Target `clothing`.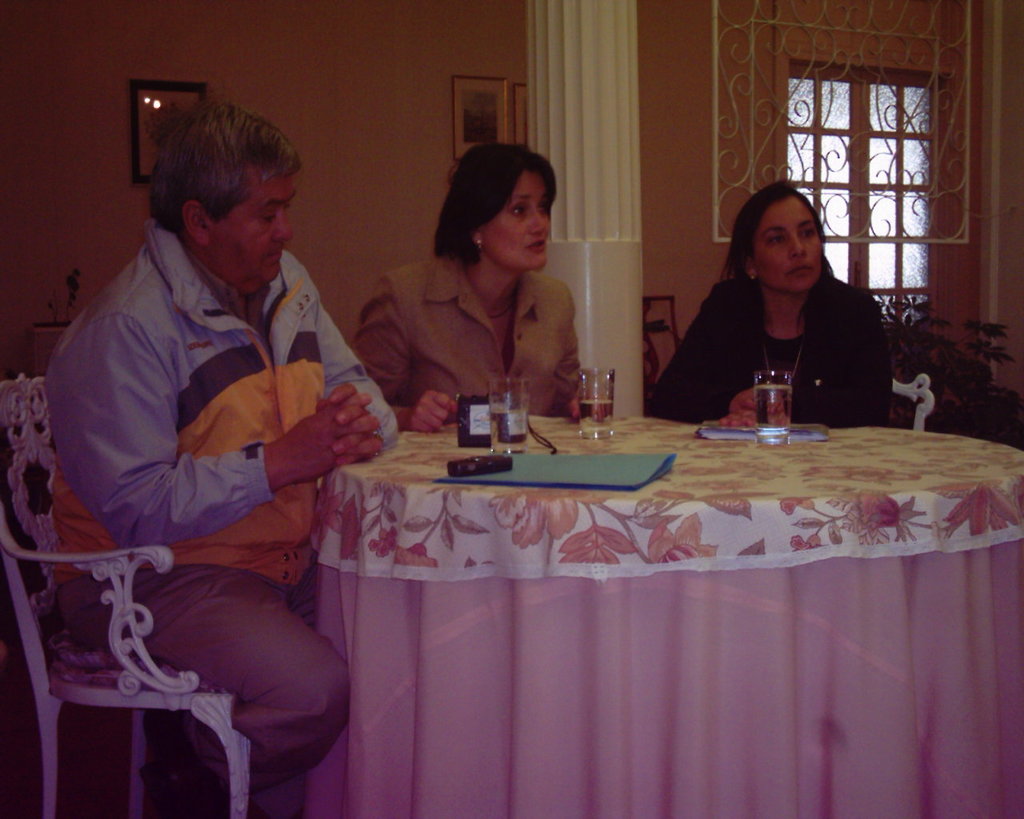
Target region: locate(37, 209, 406, 795).
